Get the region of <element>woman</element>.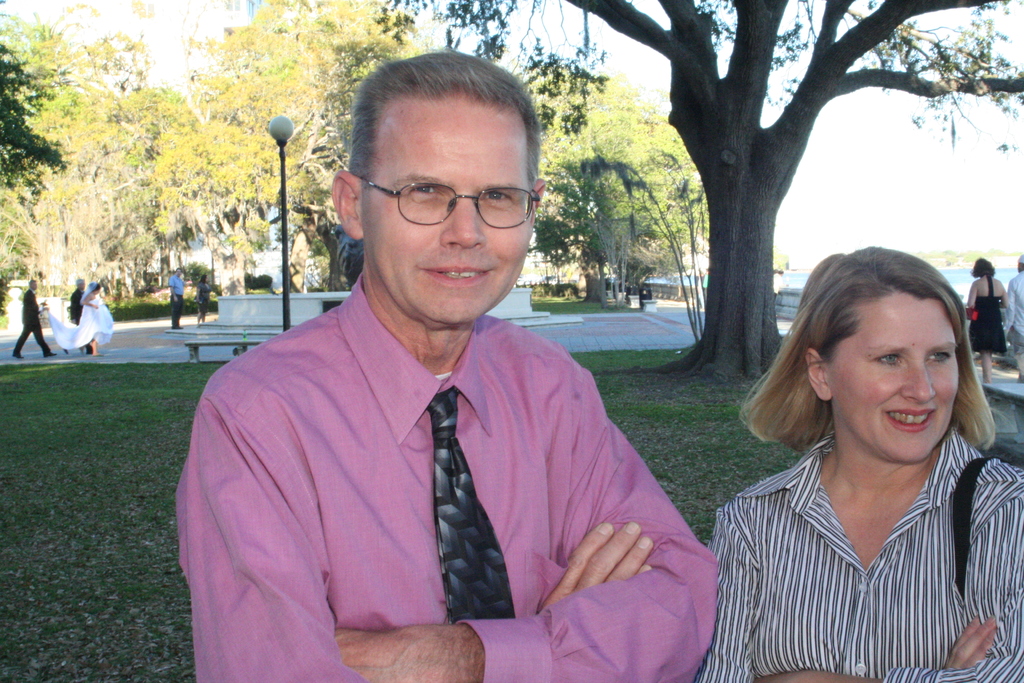
left=968, top=254, right=1009, bottom=386.
